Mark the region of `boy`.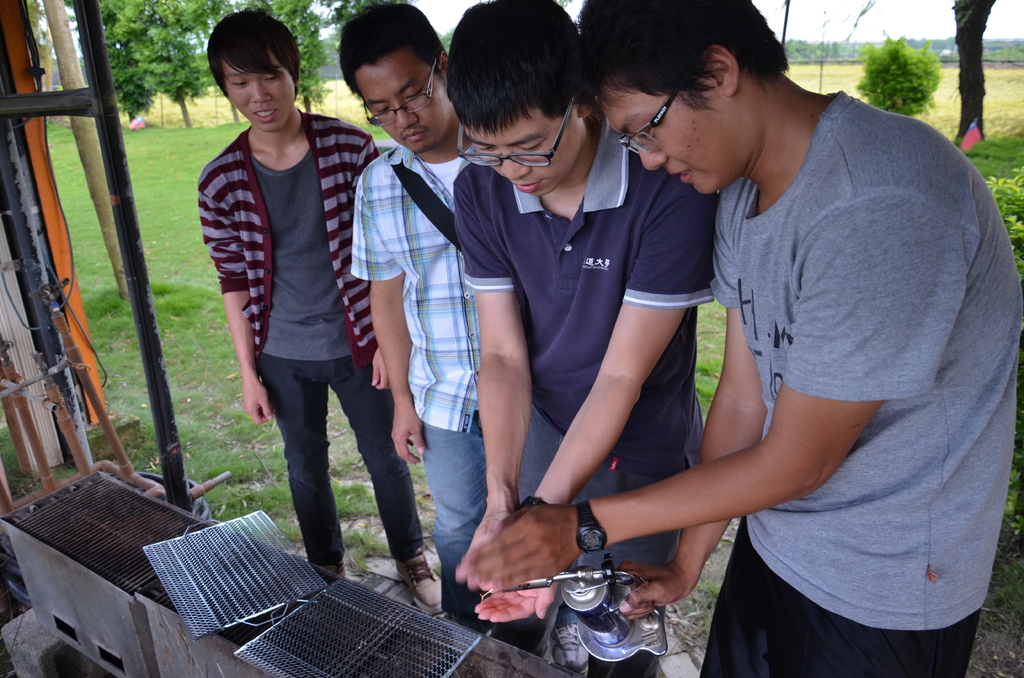
Region: (455,0,715,677).
